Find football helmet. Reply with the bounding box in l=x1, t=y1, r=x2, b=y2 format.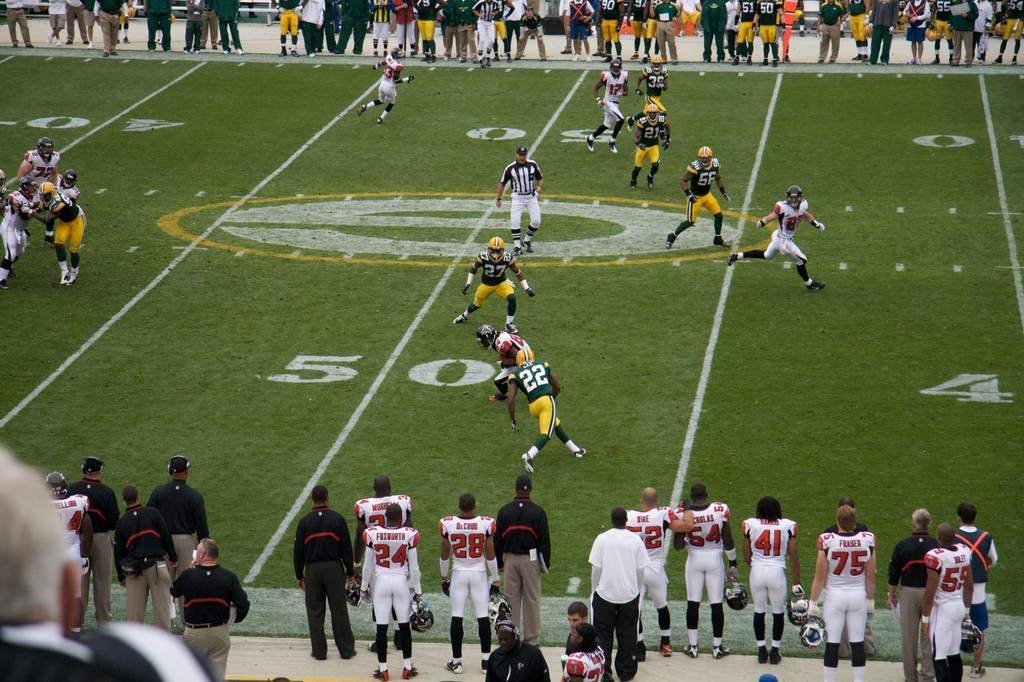
l=644, t=102, r=656, b=124.
